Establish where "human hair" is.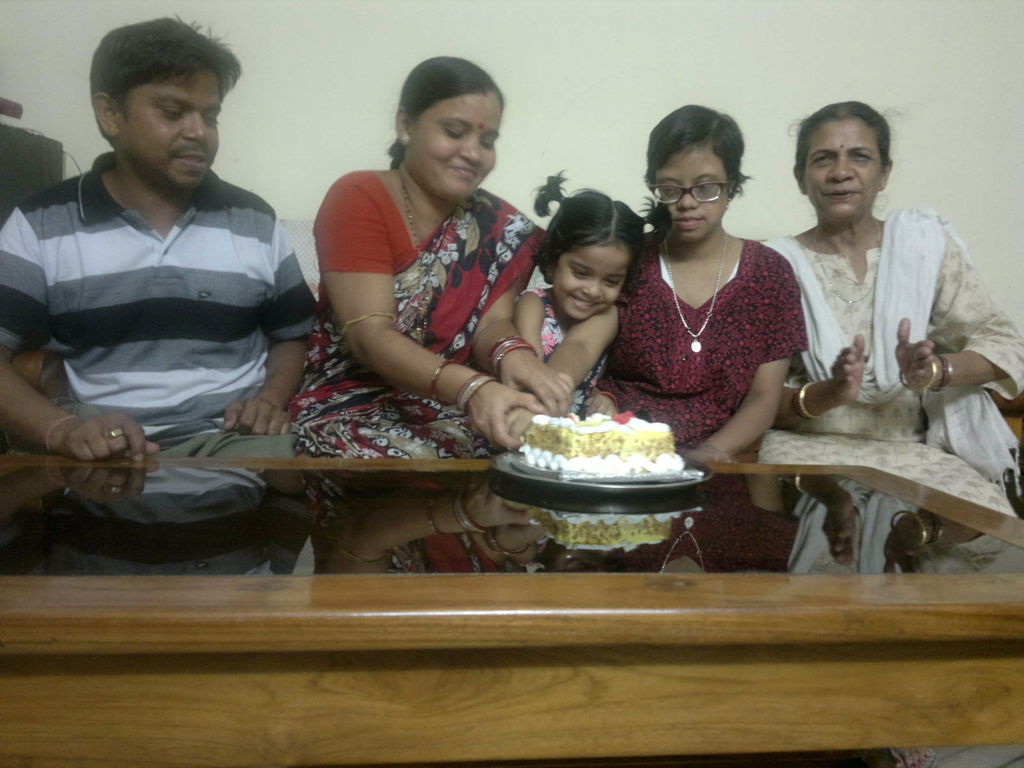
Established at 383 59 502 167.
